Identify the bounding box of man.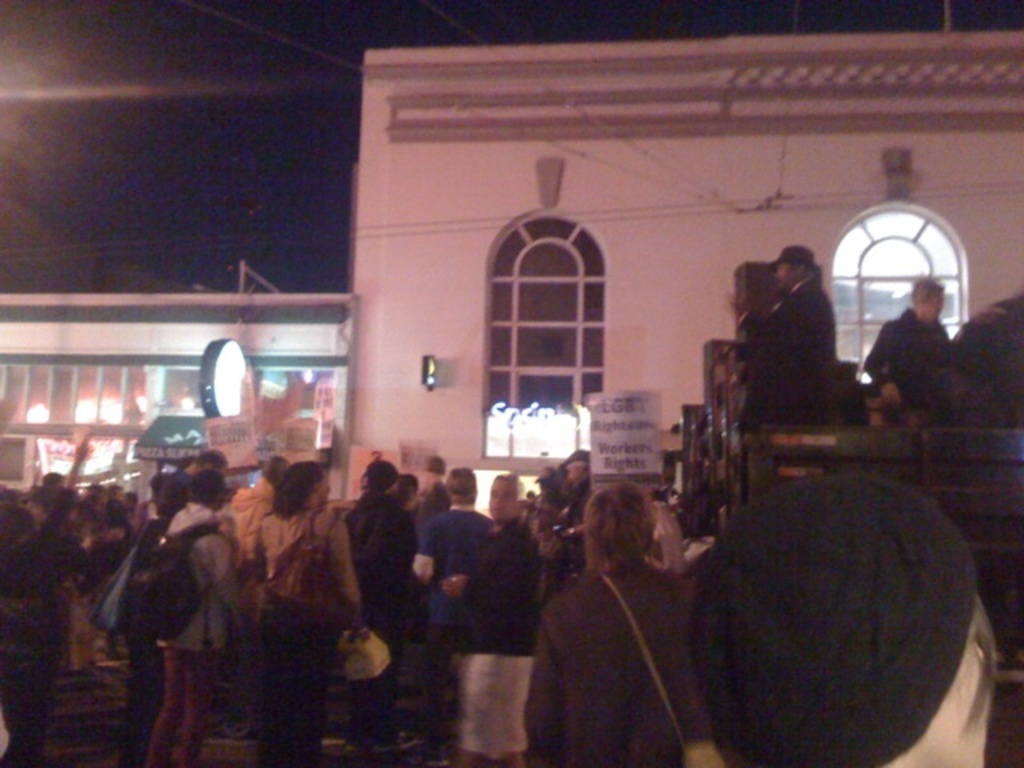
725,250,845,432.
